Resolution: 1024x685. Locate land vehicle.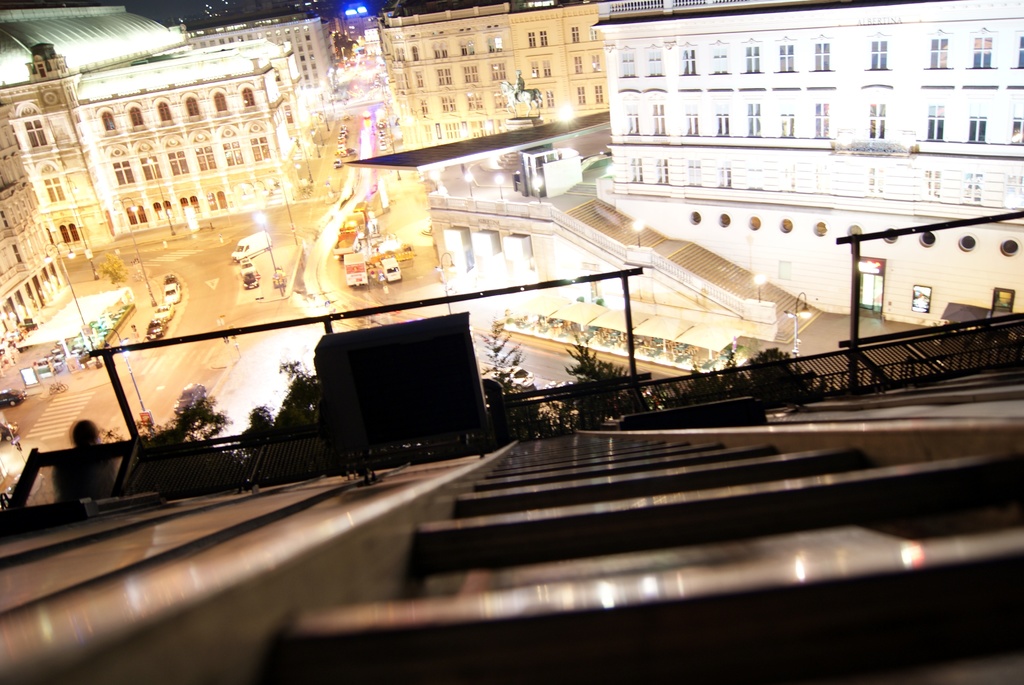
167,282,179,299.
